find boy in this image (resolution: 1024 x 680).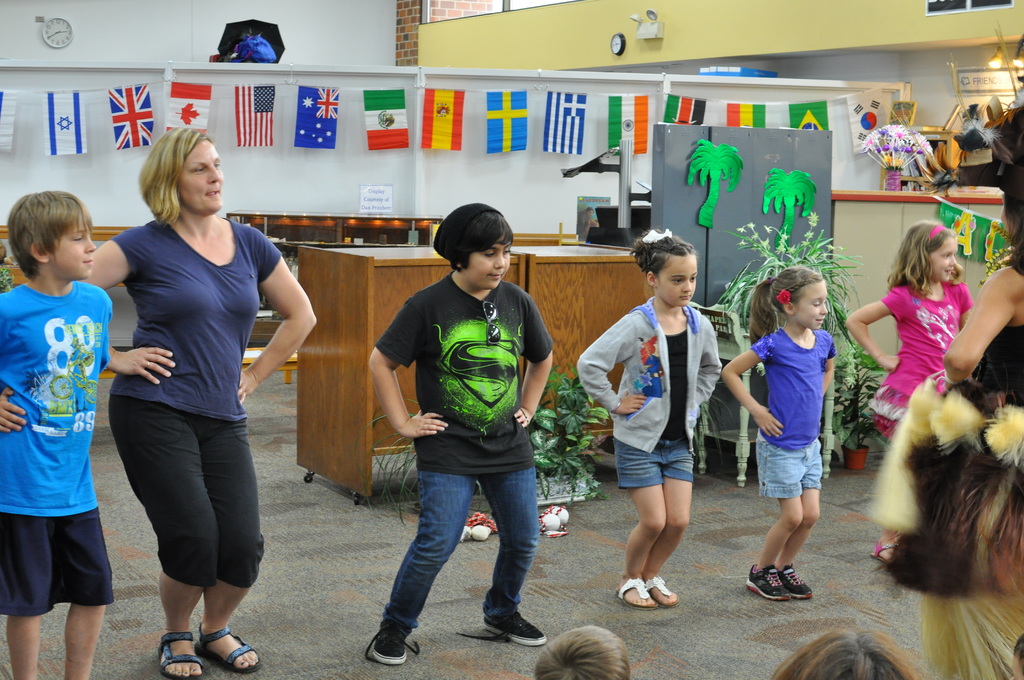
region(5, 169, 133, 666).
